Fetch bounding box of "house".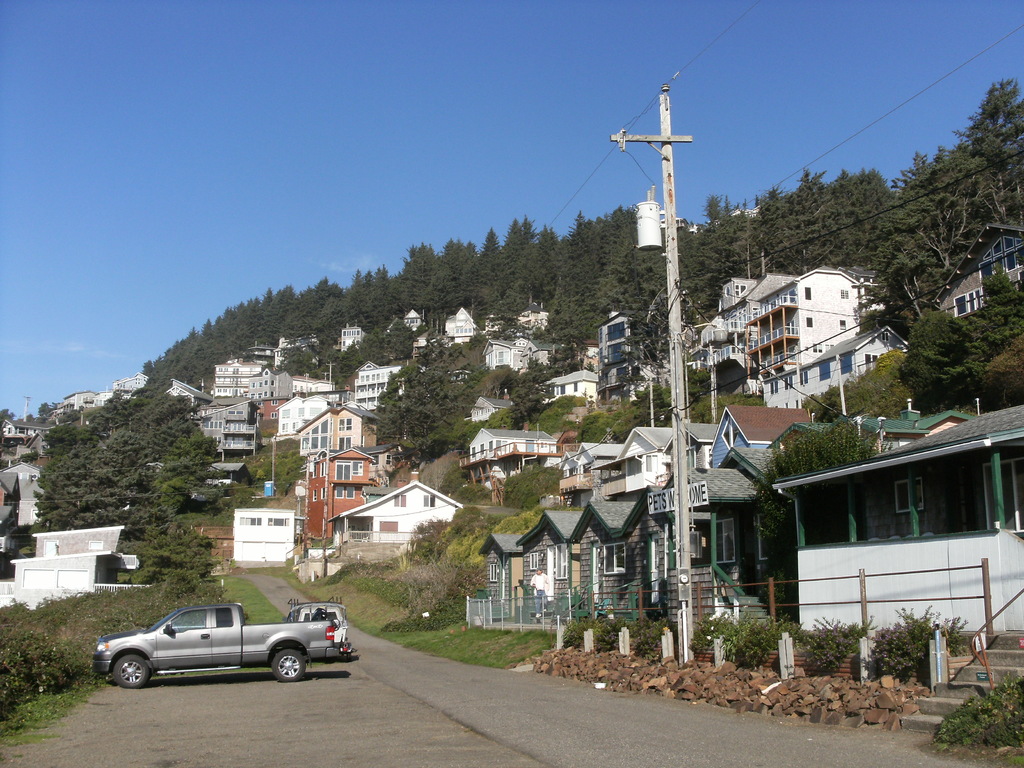
Bbox: (x1=570, y1=488, x2=626, y2=609).
